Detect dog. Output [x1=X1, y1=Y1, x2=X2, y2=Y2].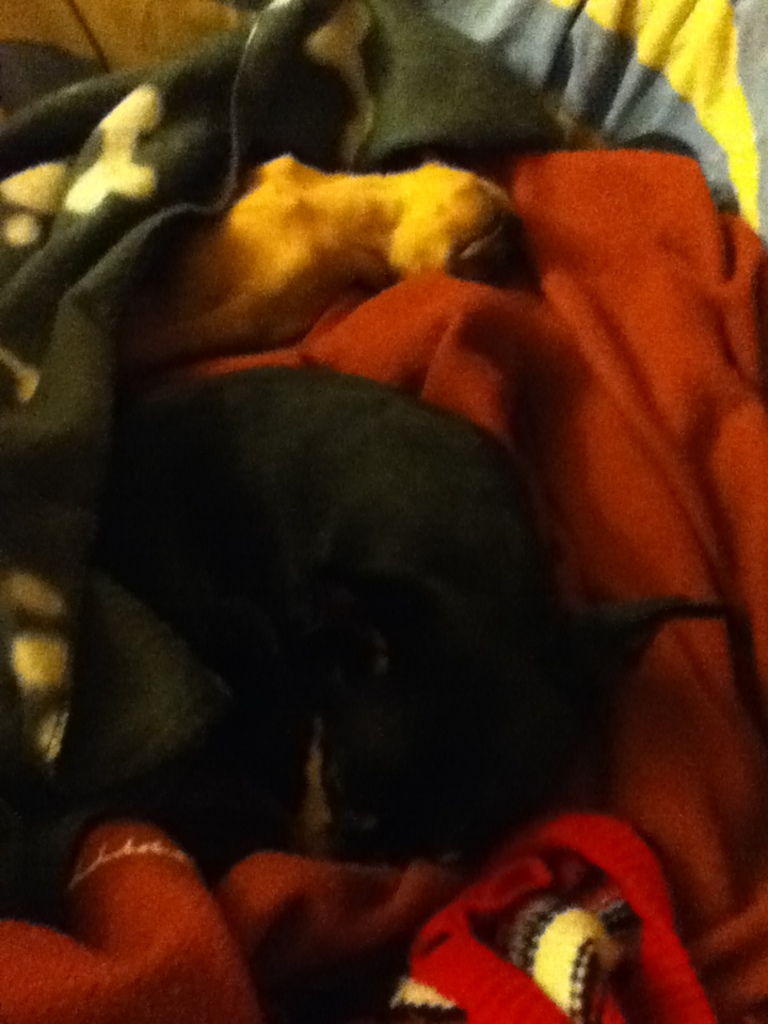
[x1=131, y1=151, x2=521, y2=371].
